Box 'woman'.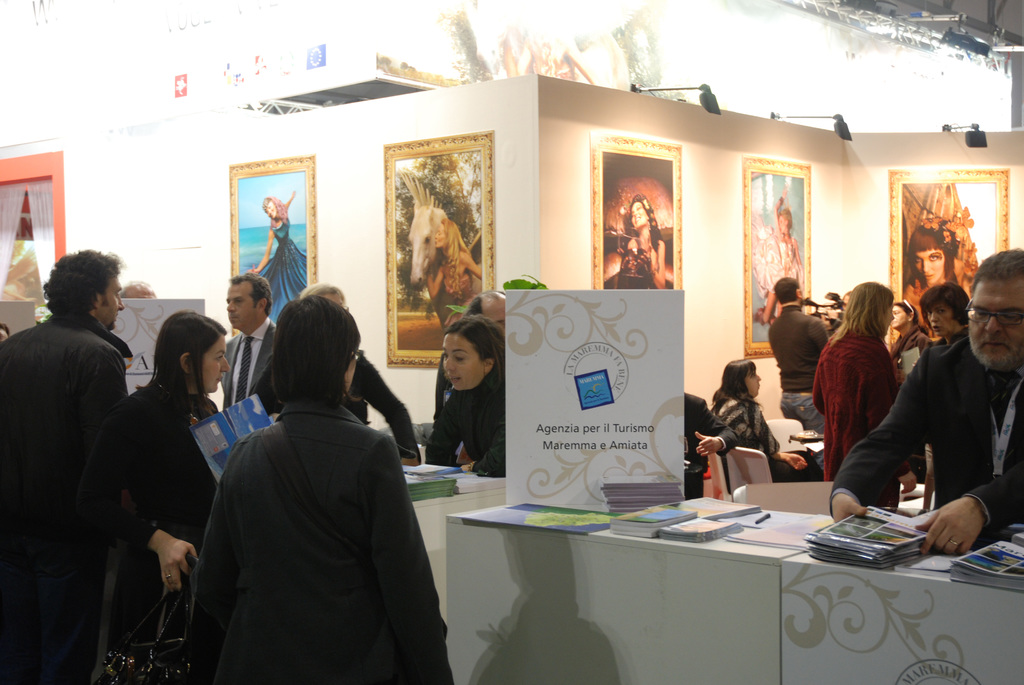
{"x1": 707, "y1": 359, "x2": 822, "y2": 485}.
